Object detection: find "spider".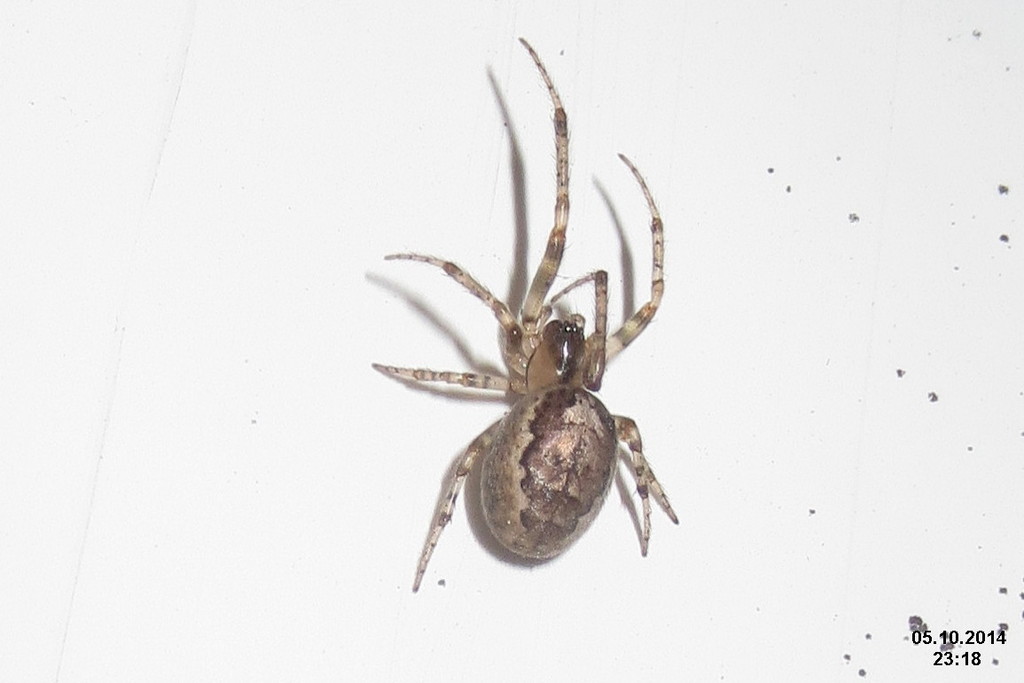
363, 32, 678, 594.
